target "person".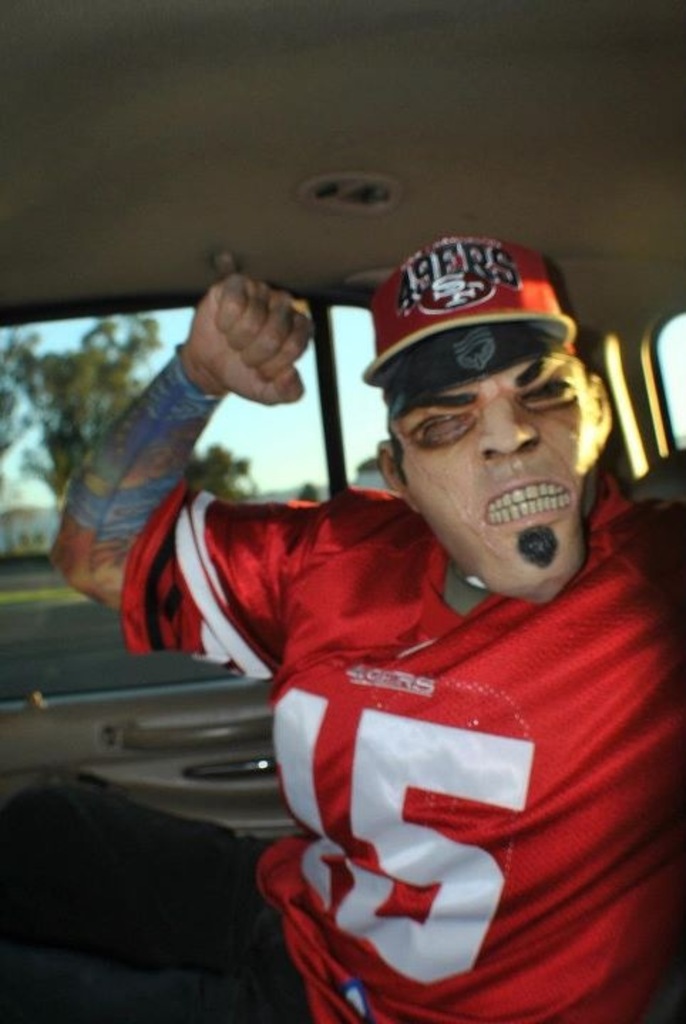
Target region: {"x1": 4, "y1": 238, "x2": 685, "y2": 1021}.
